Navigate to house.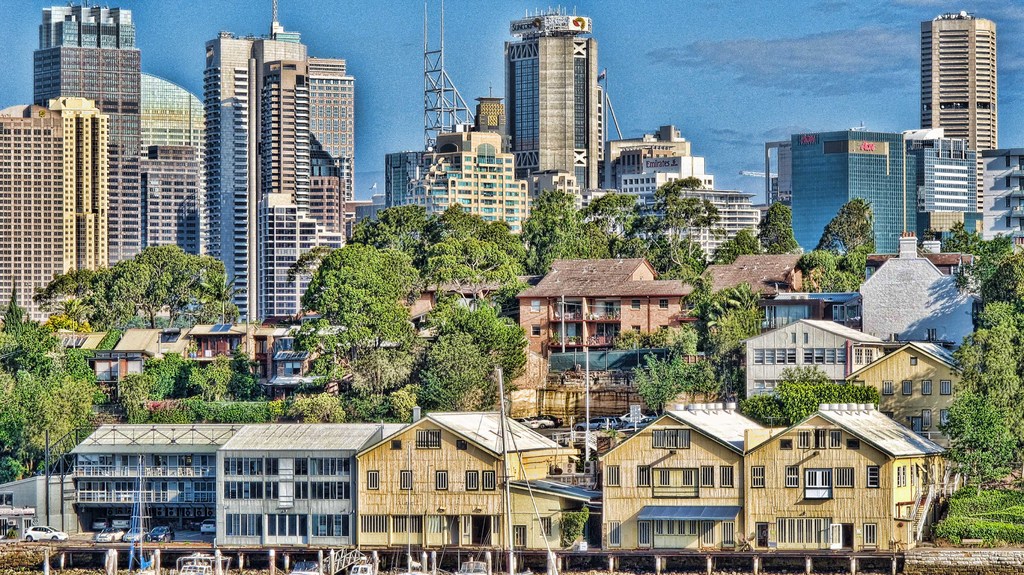
Navigation target: crop(850, 228, 973, 343).
